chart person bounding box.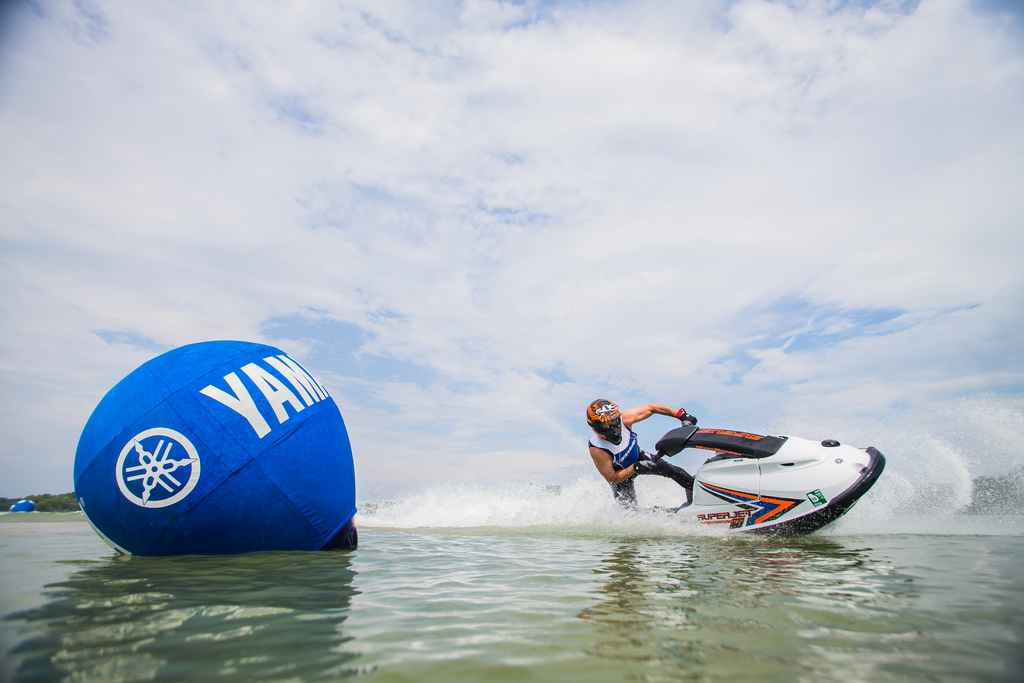
Charted: (584,397,715,509).
